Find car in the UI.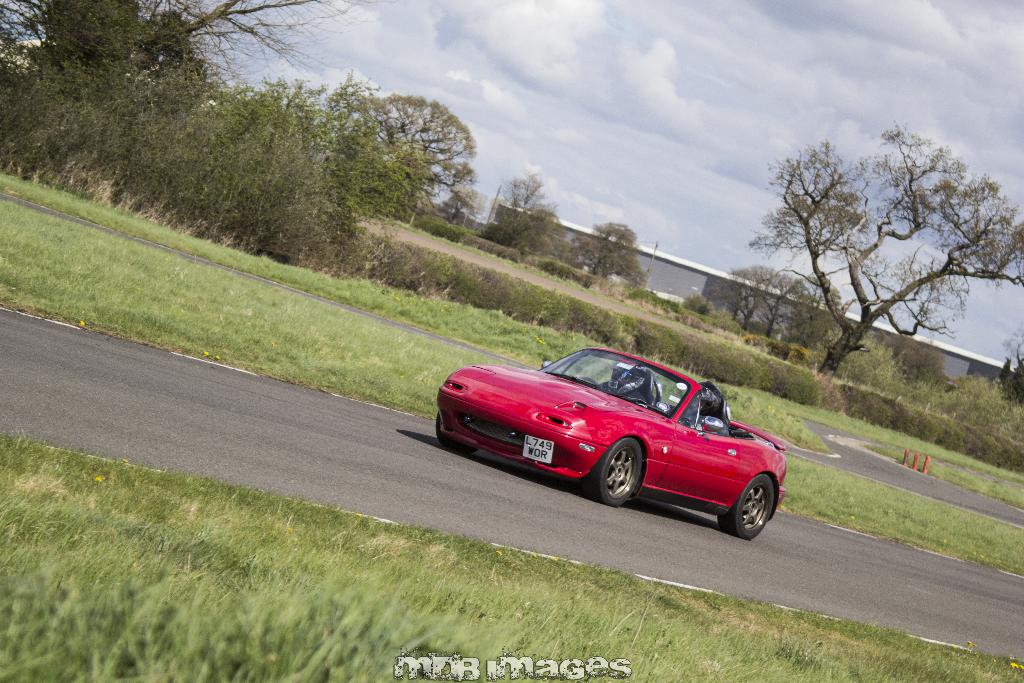
UI element at locate(439, 347, 787, 541).
